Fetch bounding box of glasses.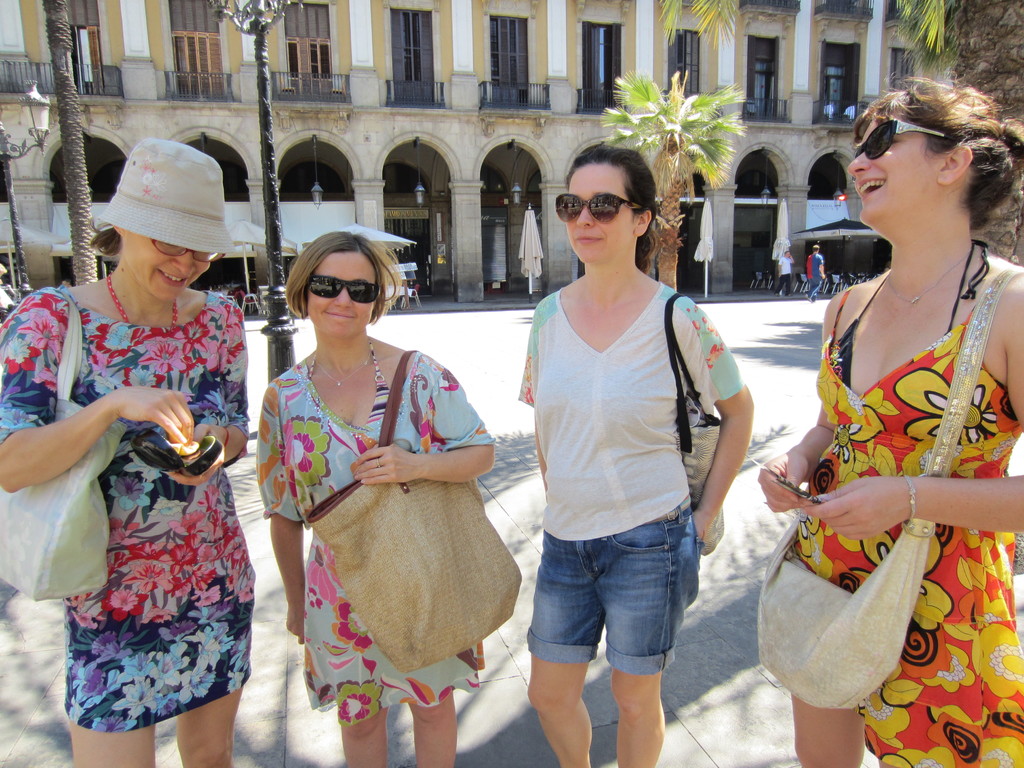
Bbox: BBox(154, 242, 221, 258).
